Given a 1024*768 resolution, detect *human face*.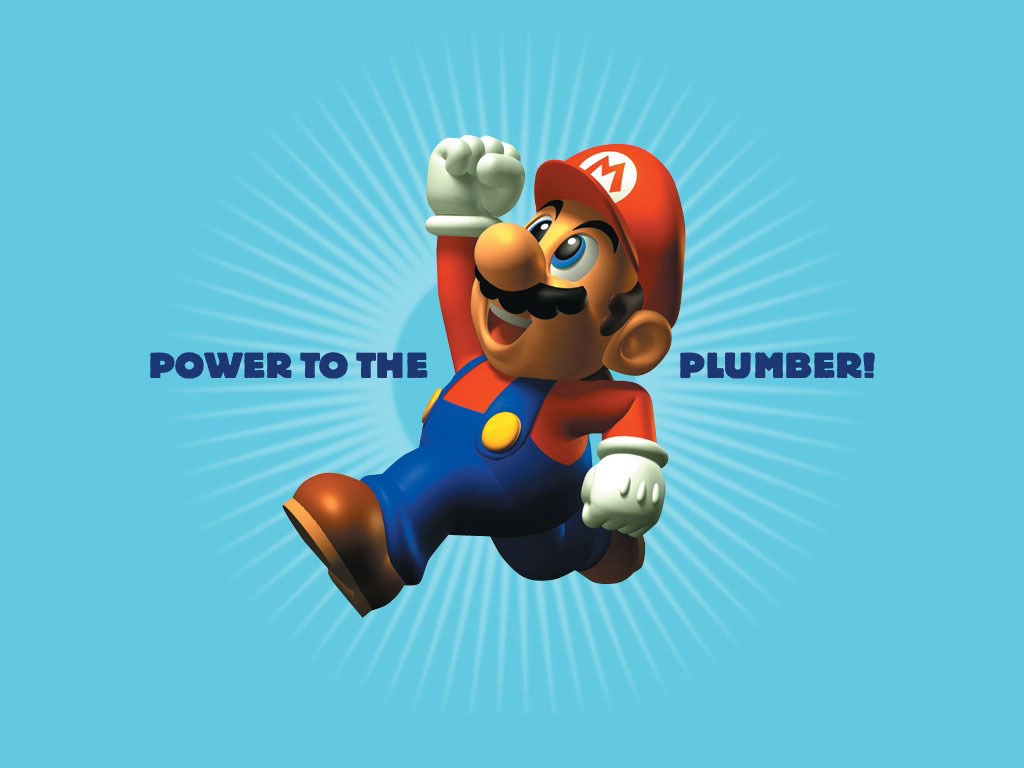
x1=474, y1=190, x2=620, y2=375.
